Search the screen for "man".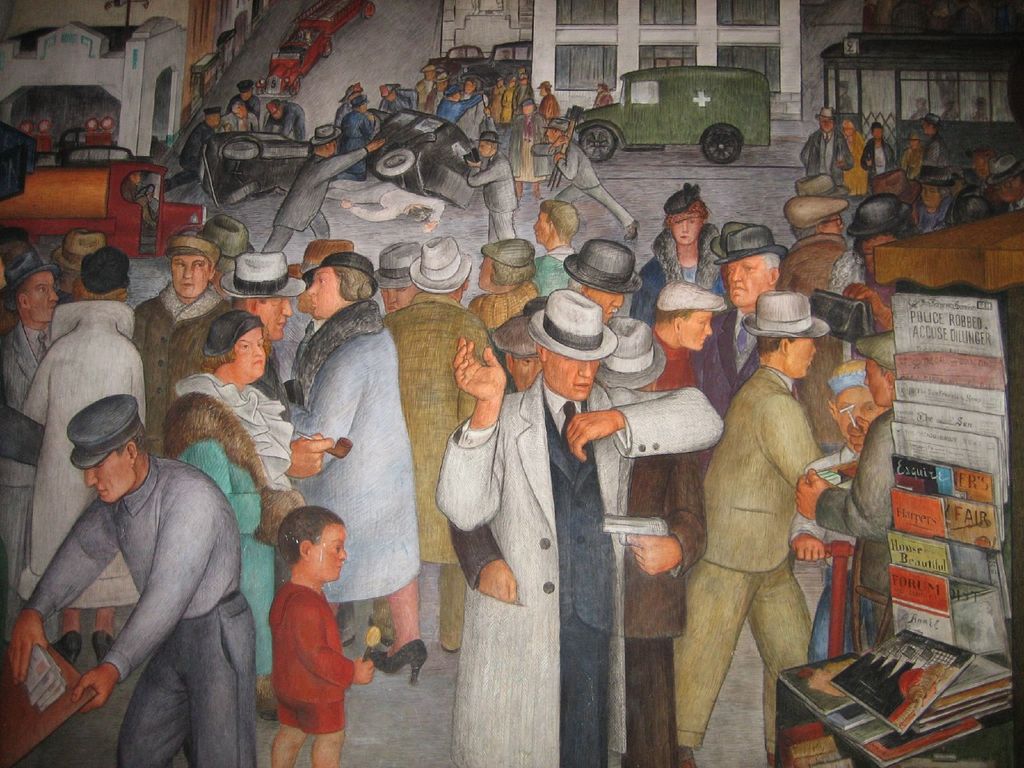
Found at left=916, top=109, right=945, bottom=165.
